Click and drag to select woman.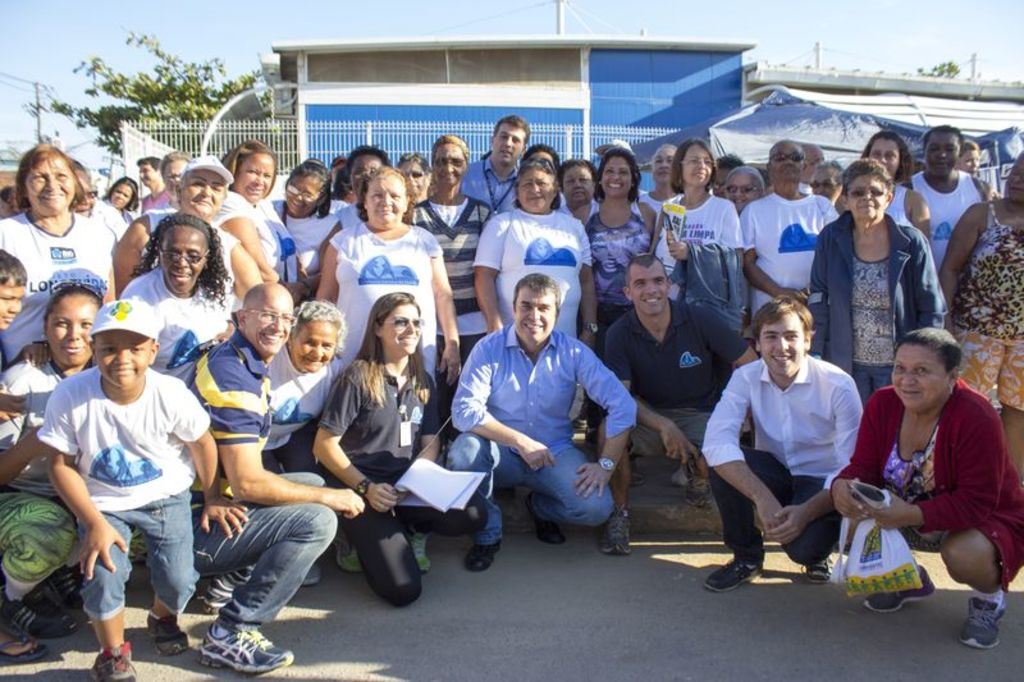
Selection: 799, 157, 948, 411.
